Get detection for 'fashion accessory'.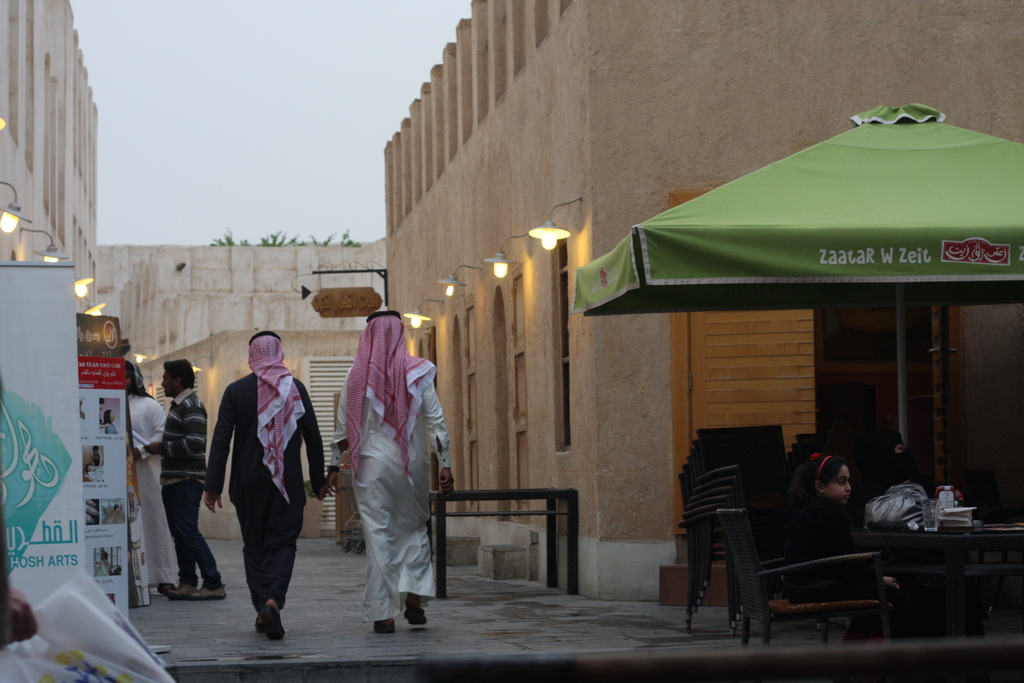
Detection: l=342, t=308, r=438, b=486.
